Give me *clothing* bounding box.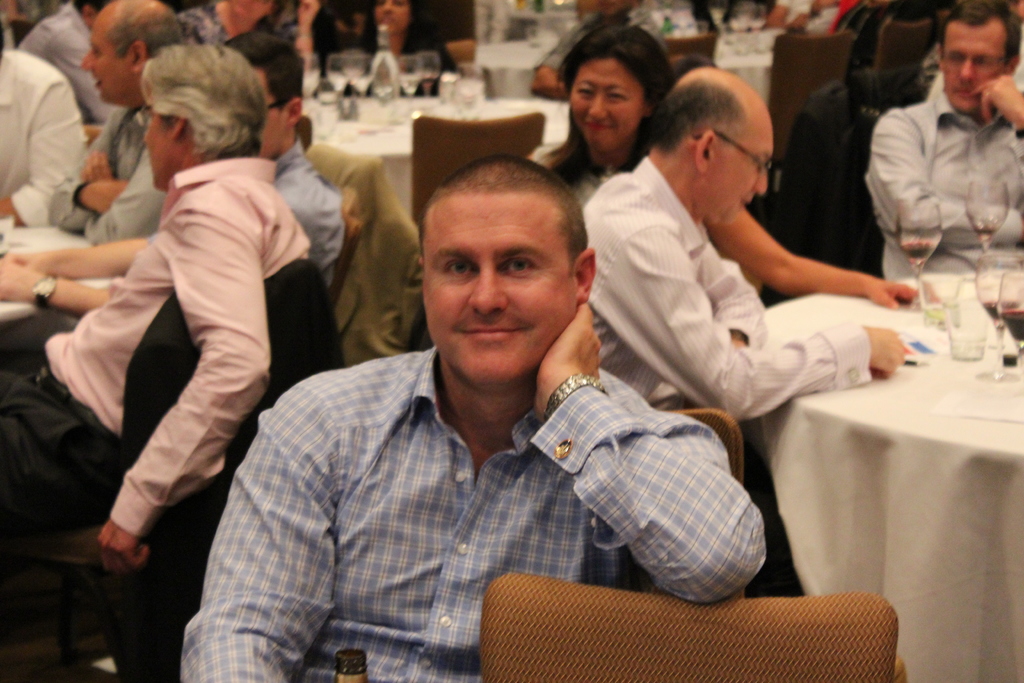
bbox(860, 70, 1023, 282).
